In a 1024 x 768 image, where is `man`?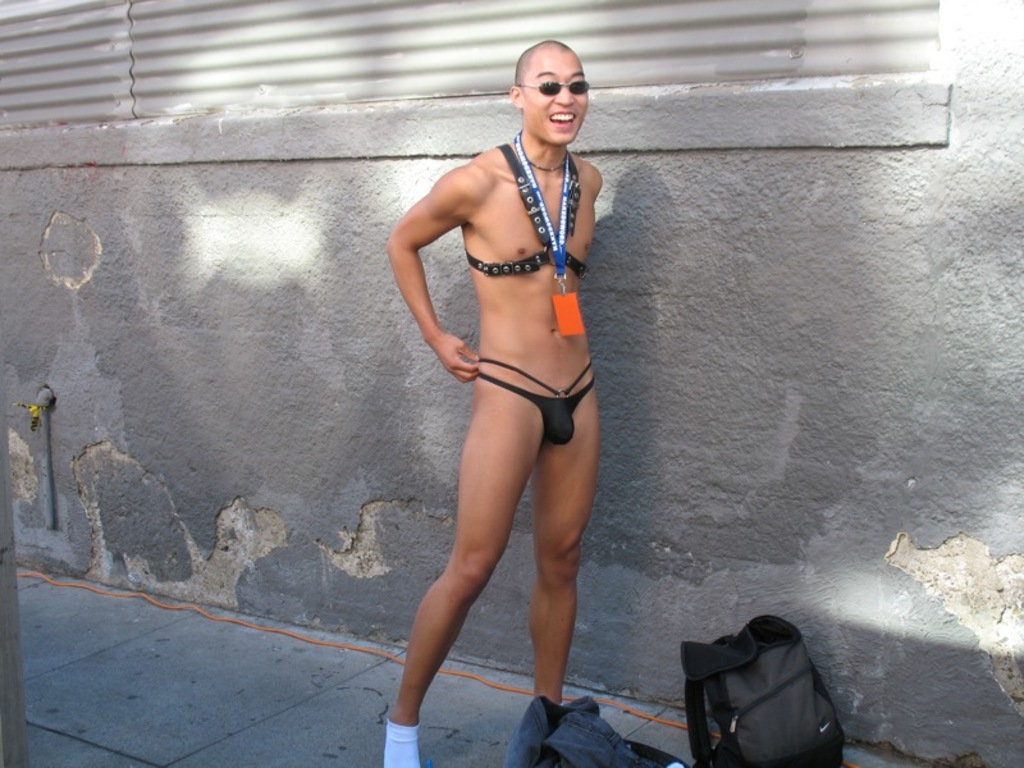
select_region(357, 32, 655, 746).
